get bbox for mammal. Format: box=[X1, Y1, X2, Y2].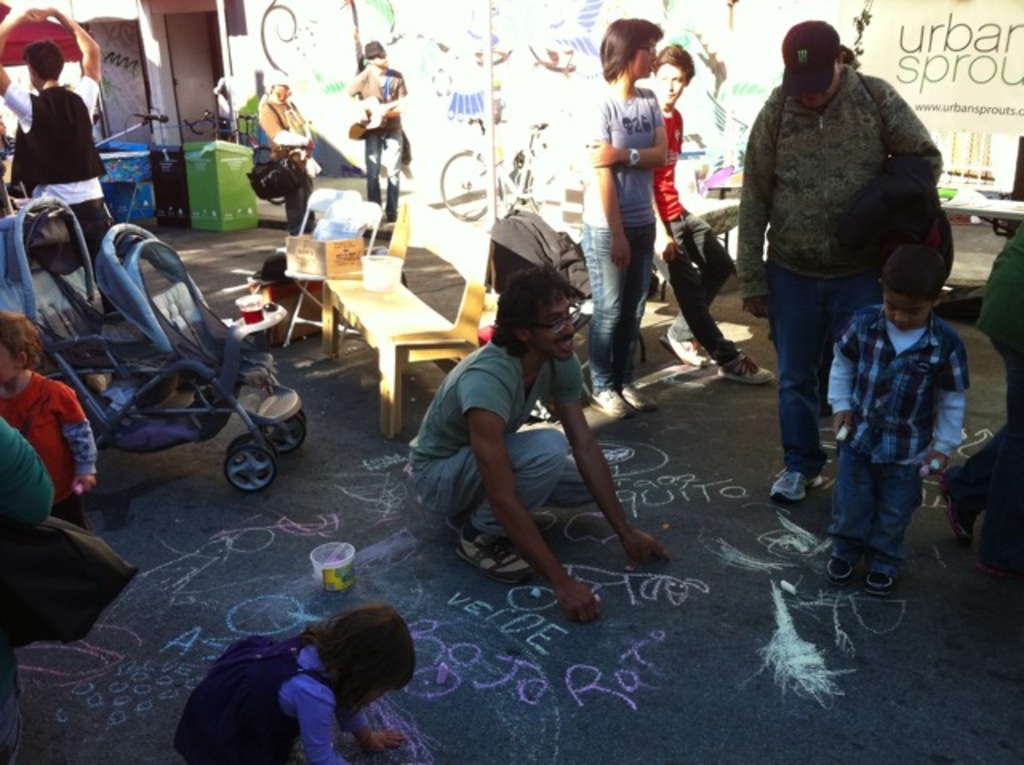
box=[733, 35, 968, 472].
